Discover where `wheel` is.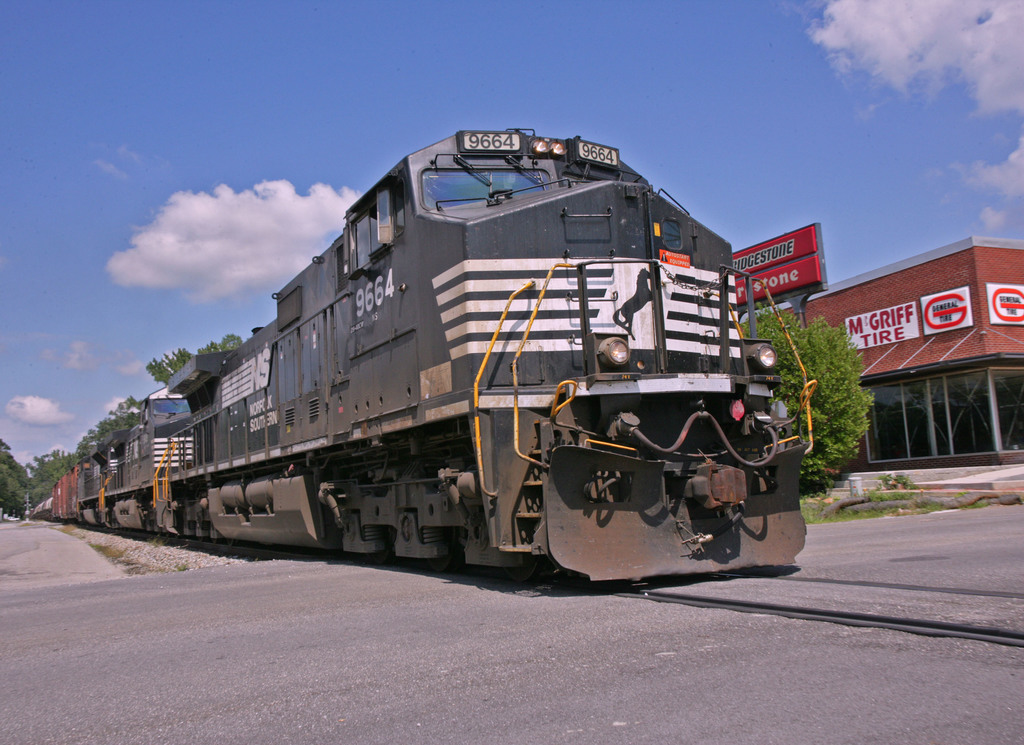
Discovered at BBox(426, 549, 456, 568).
